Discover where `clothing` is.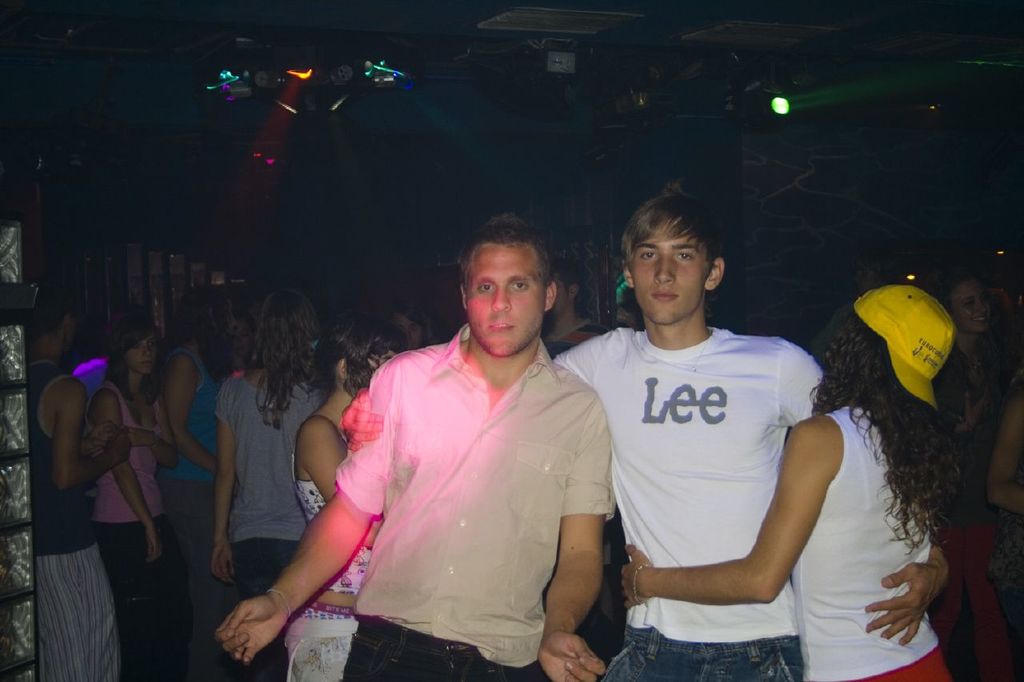
Discovered at [554, 326, 822, 681].
